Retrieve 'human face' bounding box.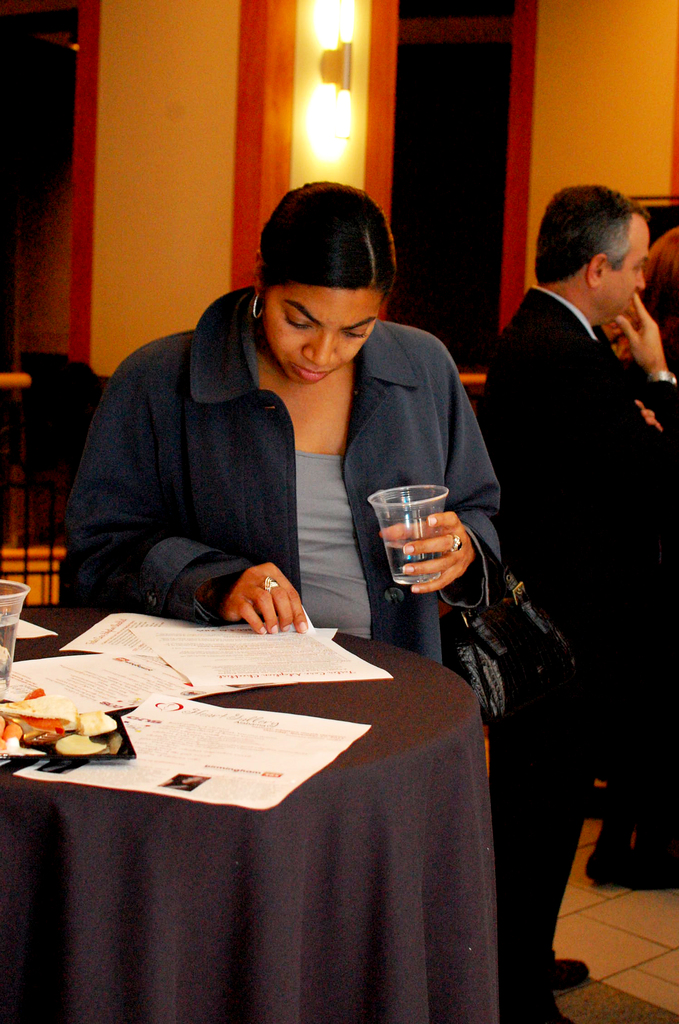
Bounding box: 611,215,651,320.
